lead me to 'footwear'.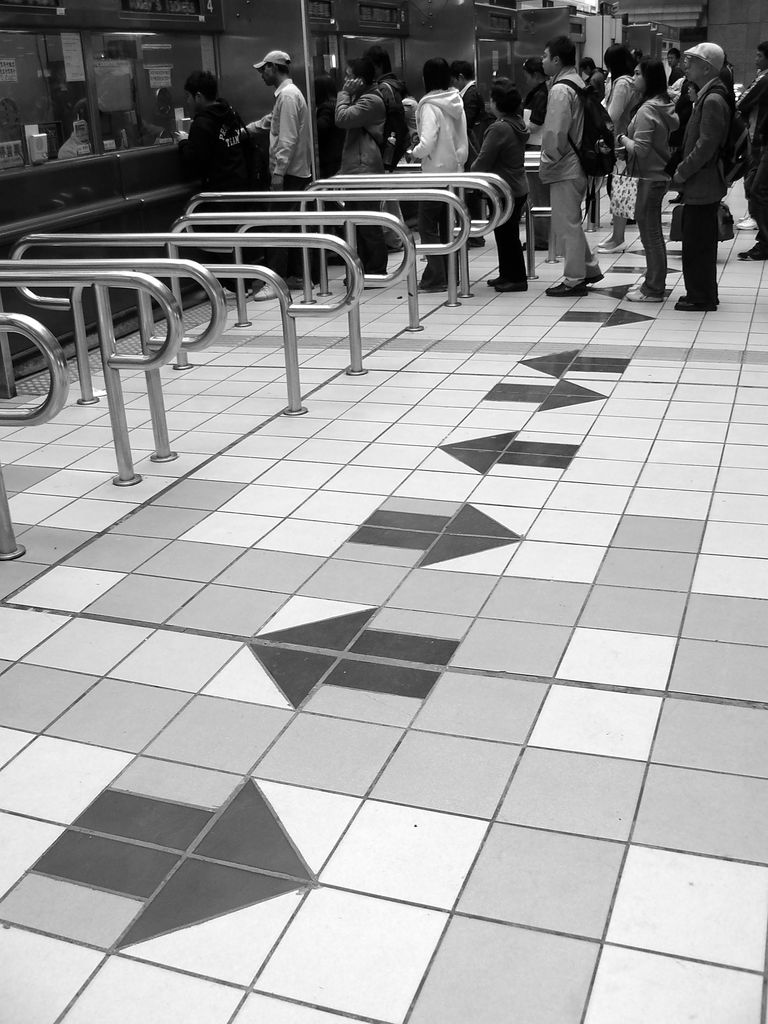
Lead to <box>545,276,591,299</box>.
